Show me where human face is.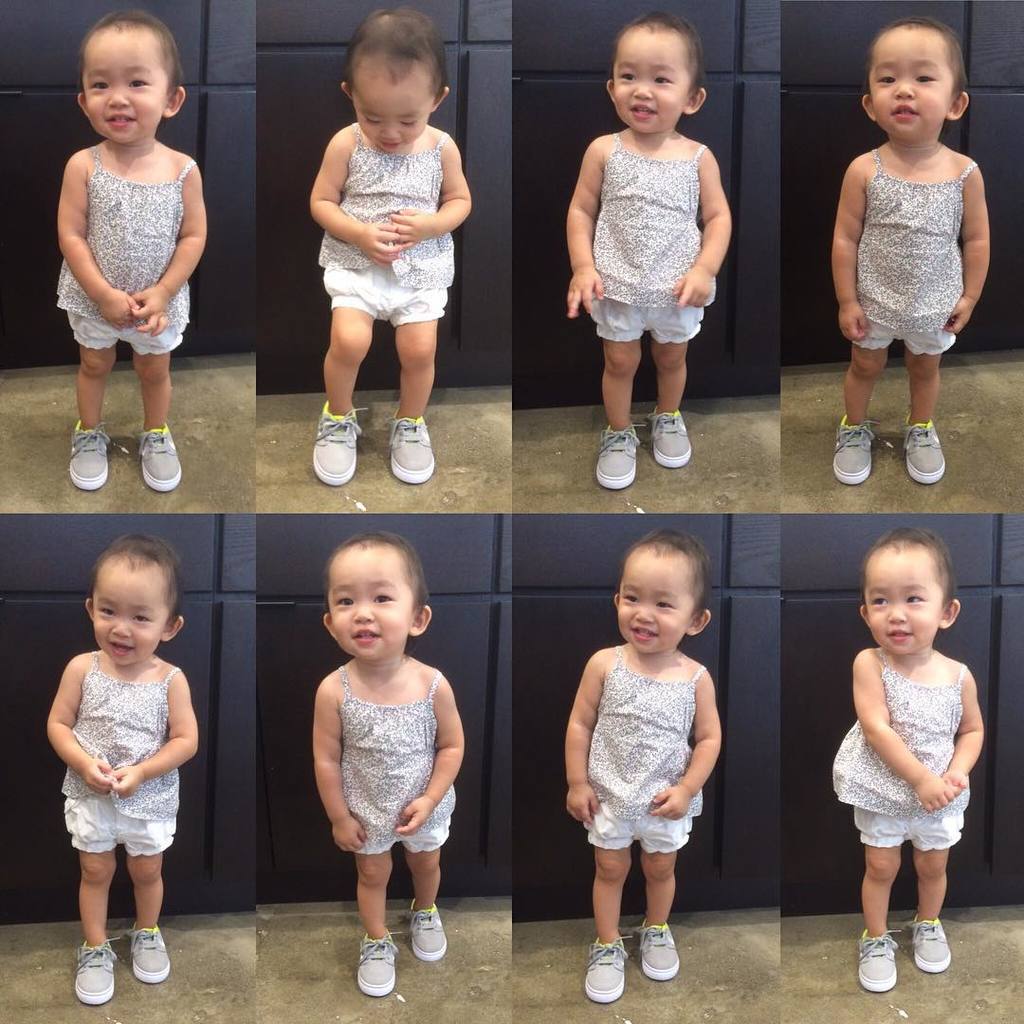
human face is at 616/27/697/143.
